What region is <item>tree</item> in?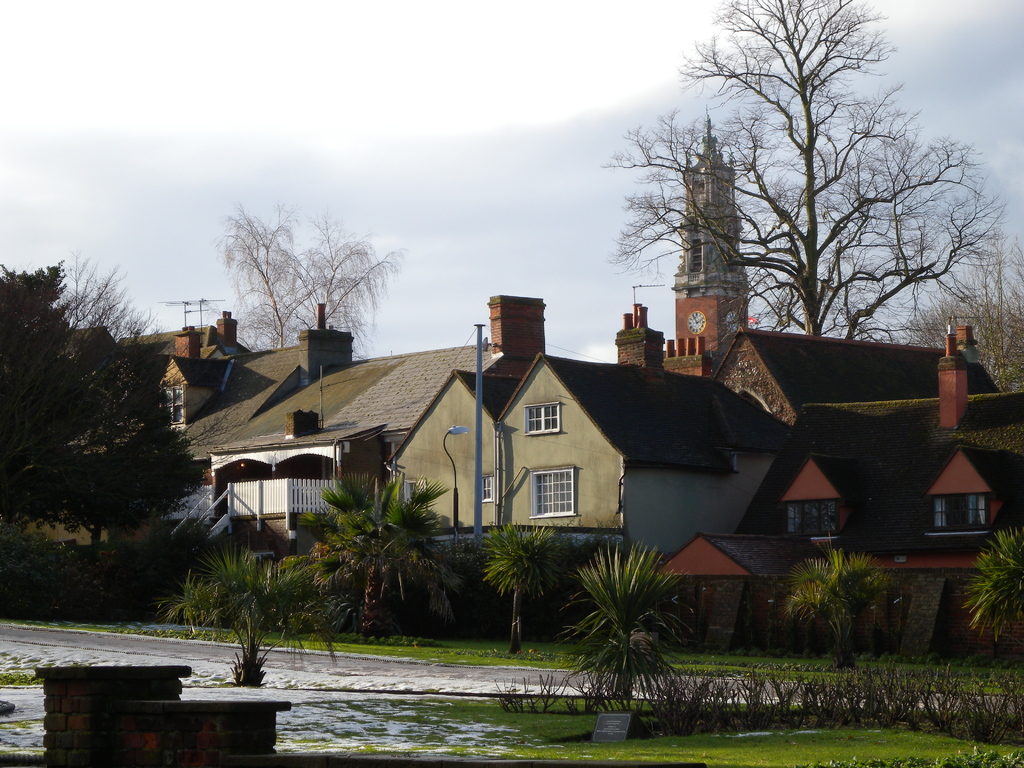
<bbox>305, 442, 465, 637</bbox>.
